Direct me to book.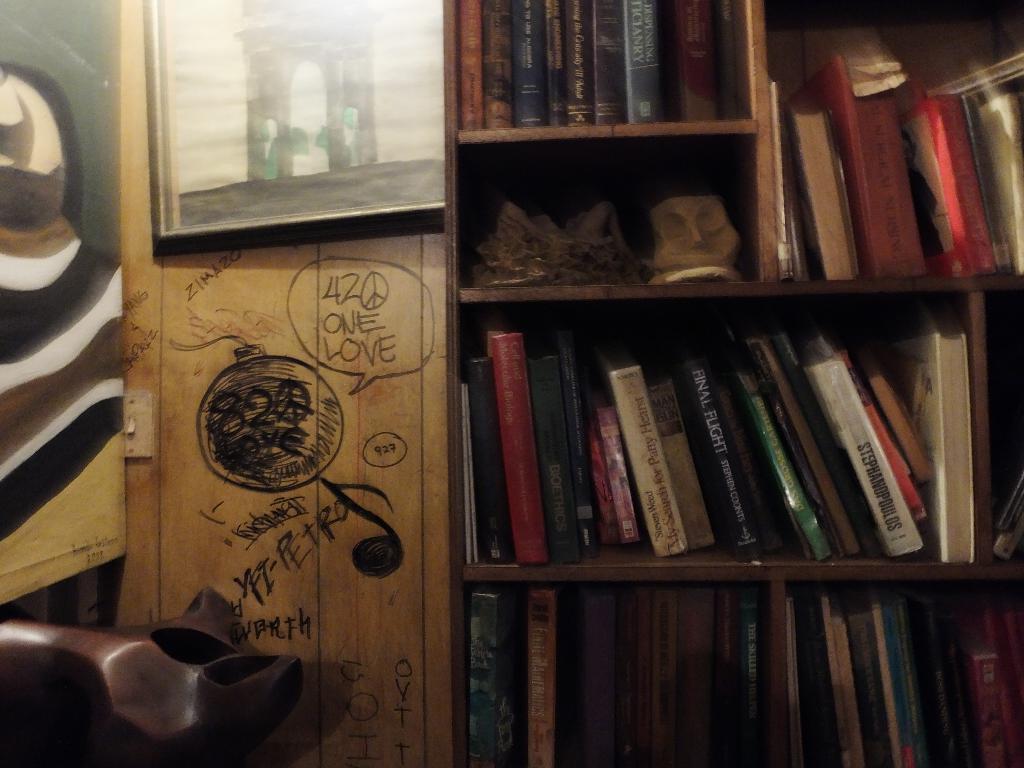
Direction: 463 351 520 563.
